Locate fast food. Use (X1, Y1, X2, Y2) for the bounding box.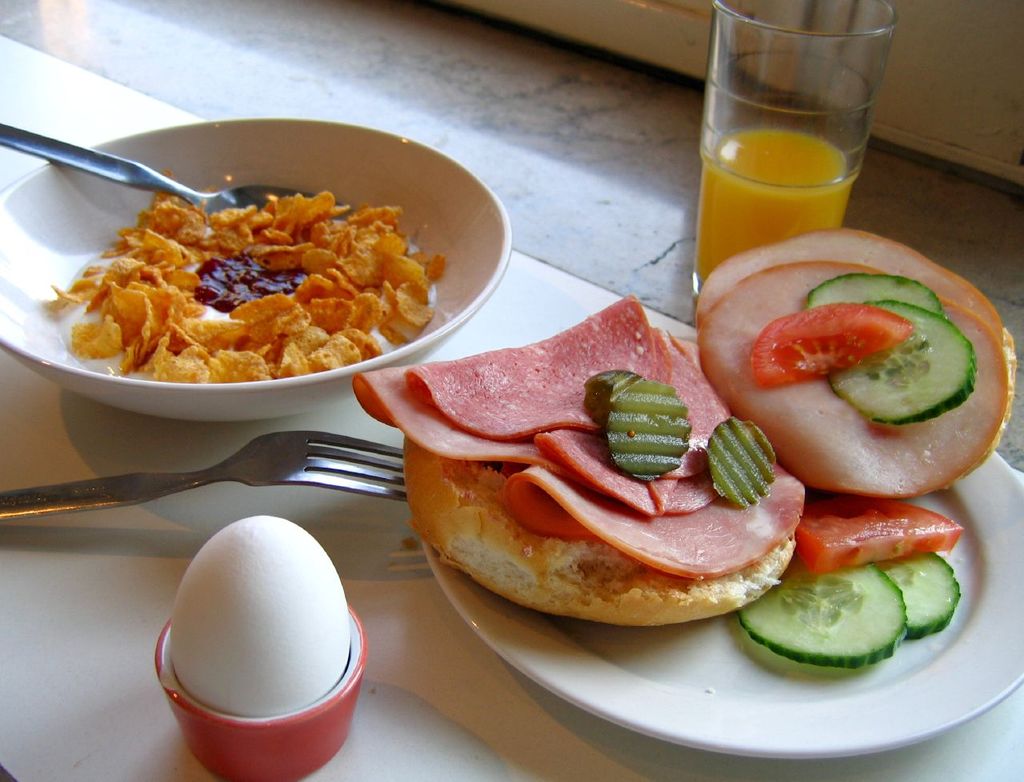
(34, 185, 418, 385).
